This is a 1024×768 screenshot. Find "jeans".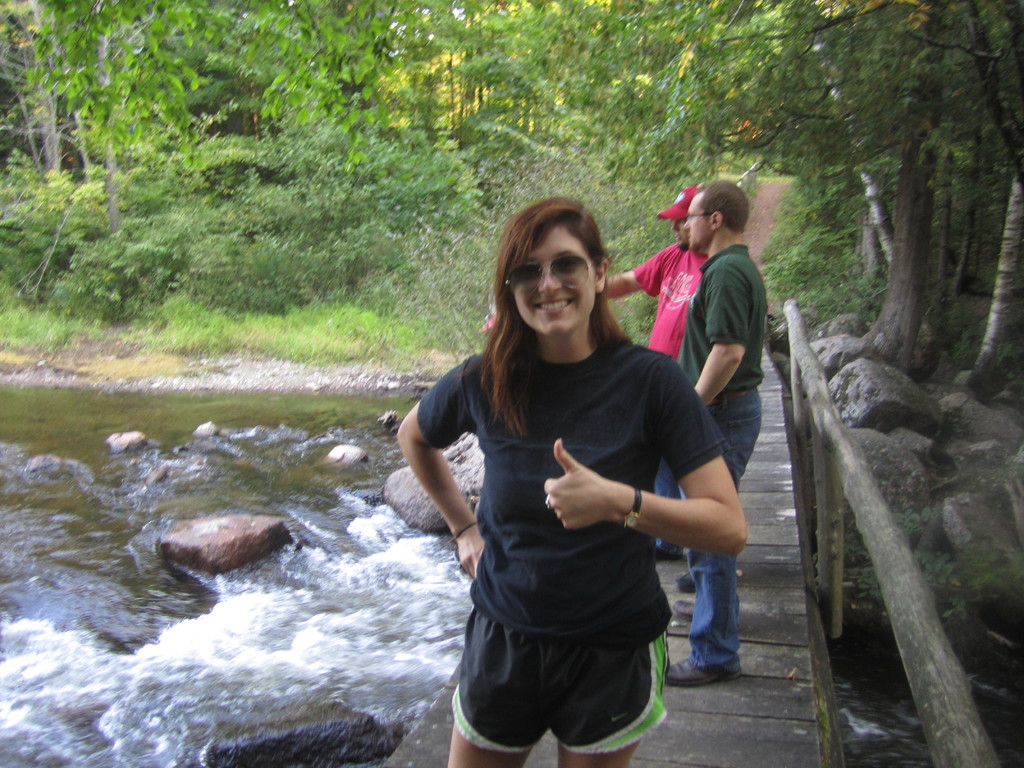
Bounding box: locate(687, 387, 760, 673).
